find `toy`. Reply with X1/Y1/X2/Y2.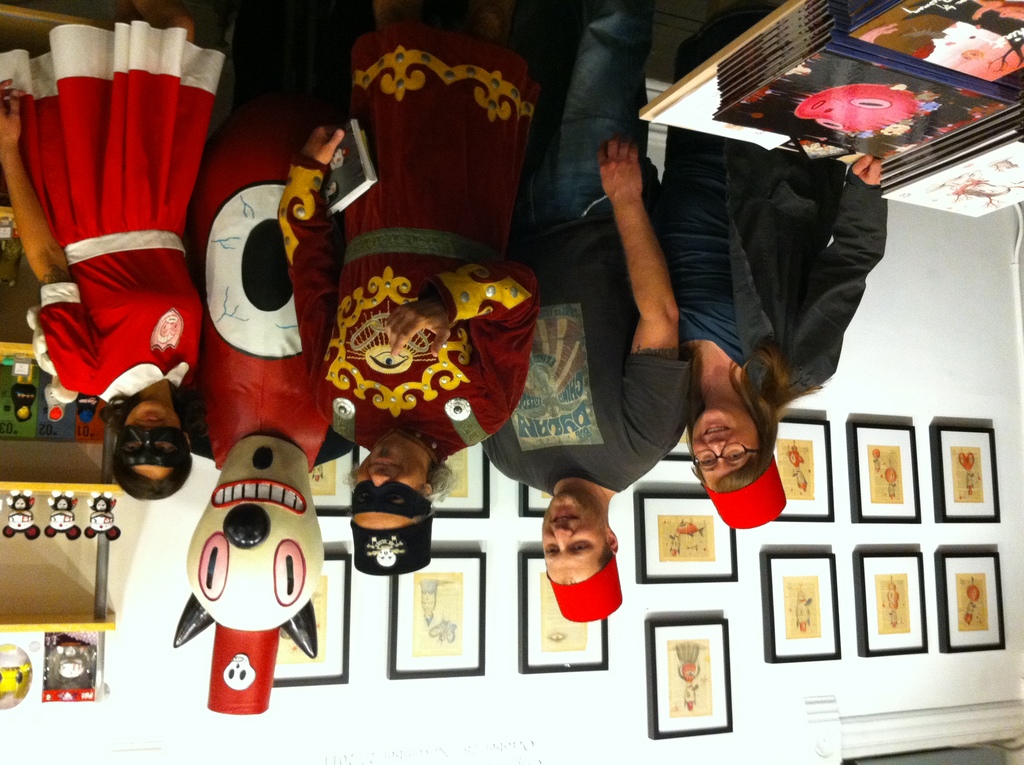
1/488/42/544.
